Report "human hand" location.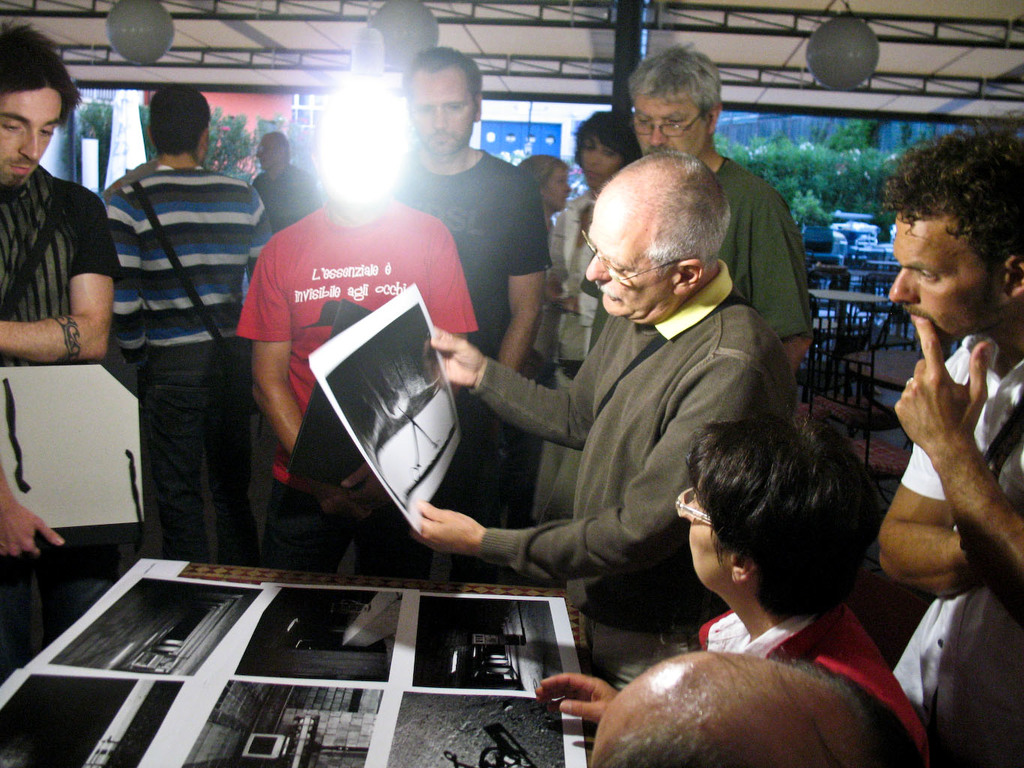
Report: rect(535, 670, 622, 723).
